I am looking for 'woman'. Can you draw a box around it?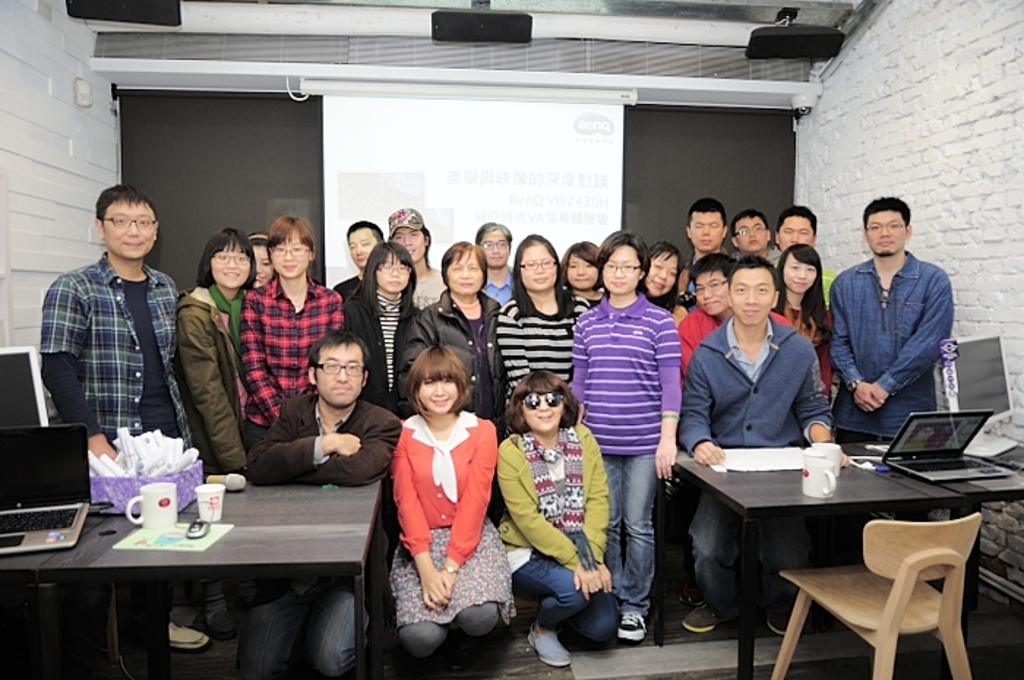
Sure, the bounding box is Rect(171, 219, 260, 478).
